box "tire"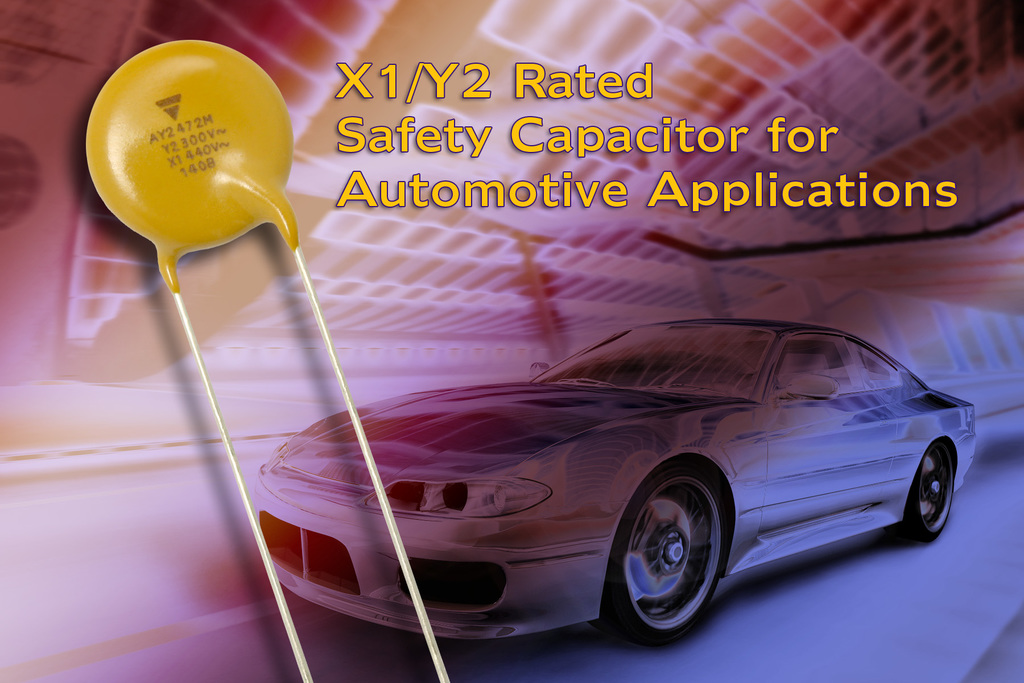
<bbox>605, 458, 735, 637</bbox>
